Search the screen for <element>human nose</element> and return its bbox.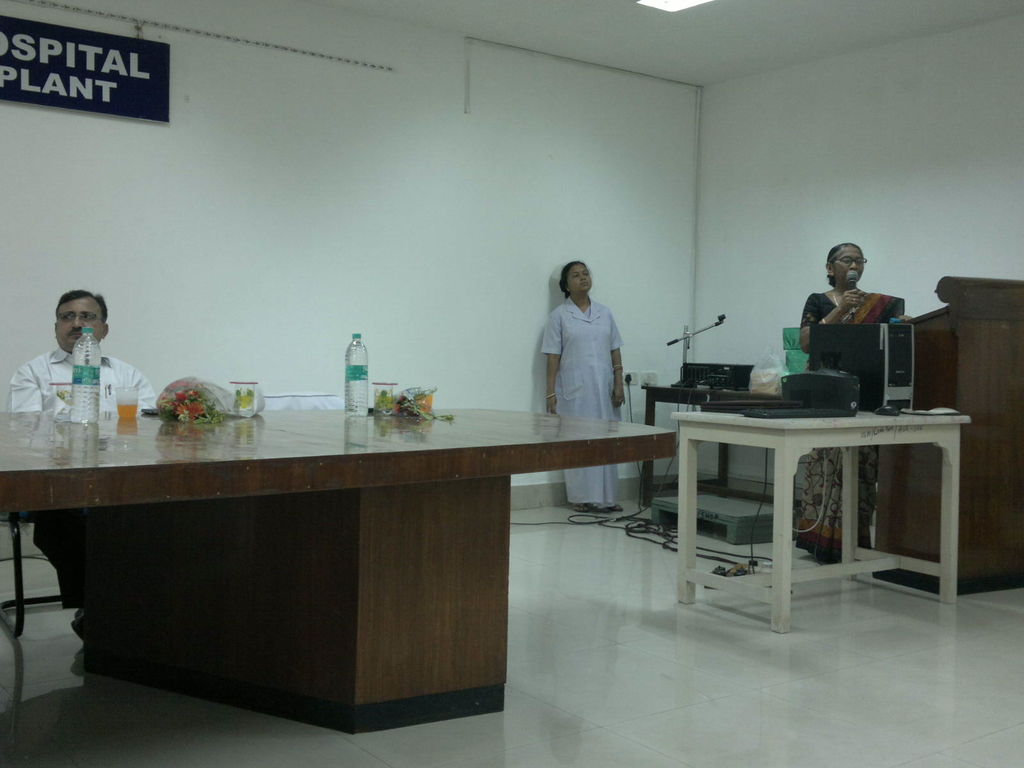
Found: 579, 274, 586, 281.
